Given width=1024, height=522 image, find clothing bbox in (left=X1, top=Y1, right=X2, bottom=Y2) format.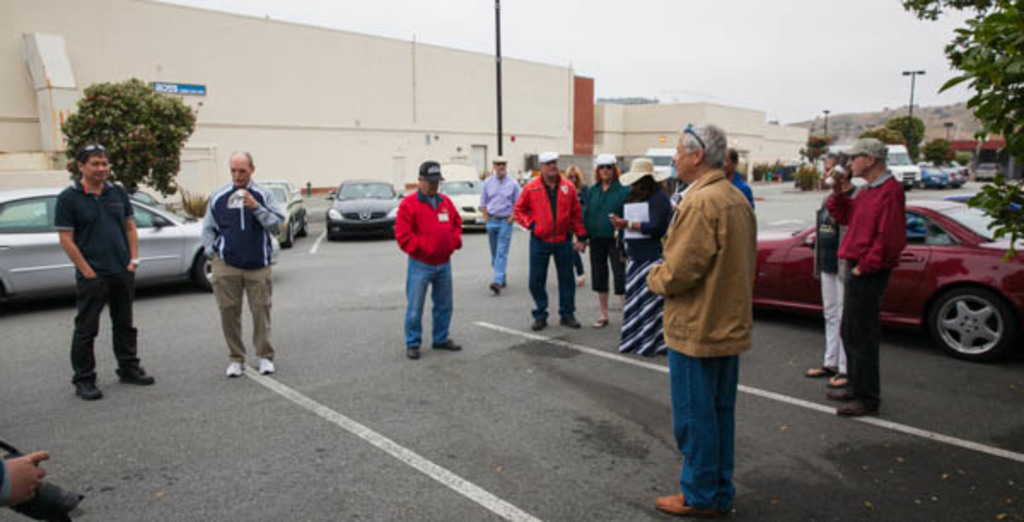
(left=625, top=186, right=672, bottom=336).
